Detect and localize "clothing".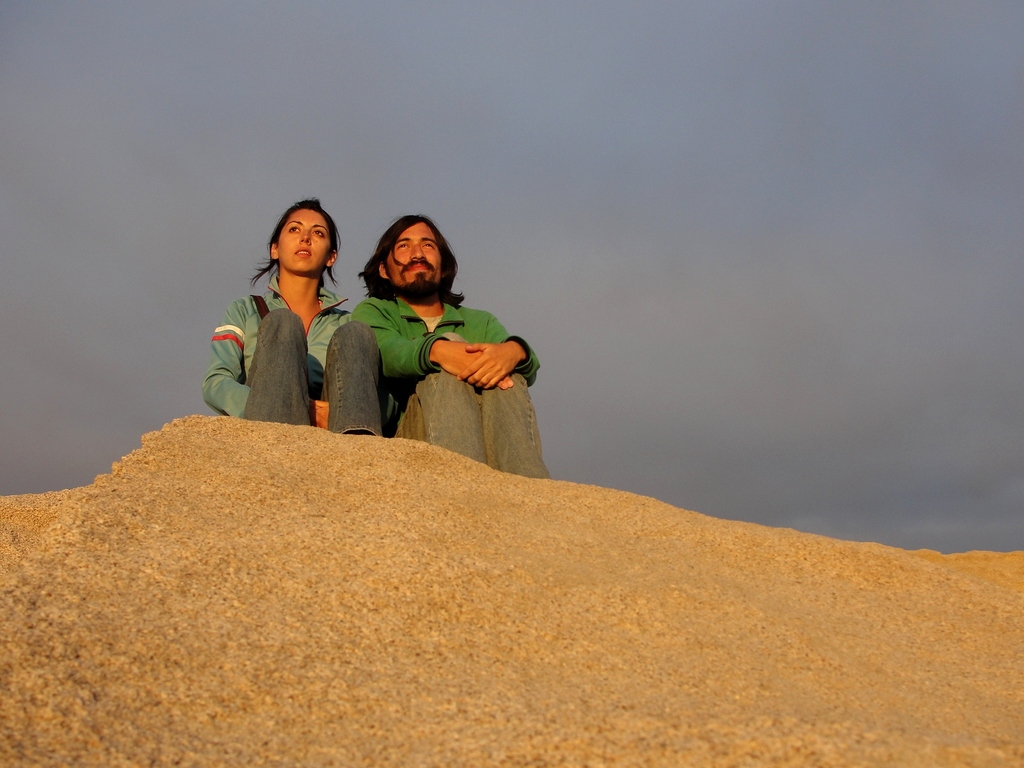
Localized at select_region(202, 285, 398, 437).
